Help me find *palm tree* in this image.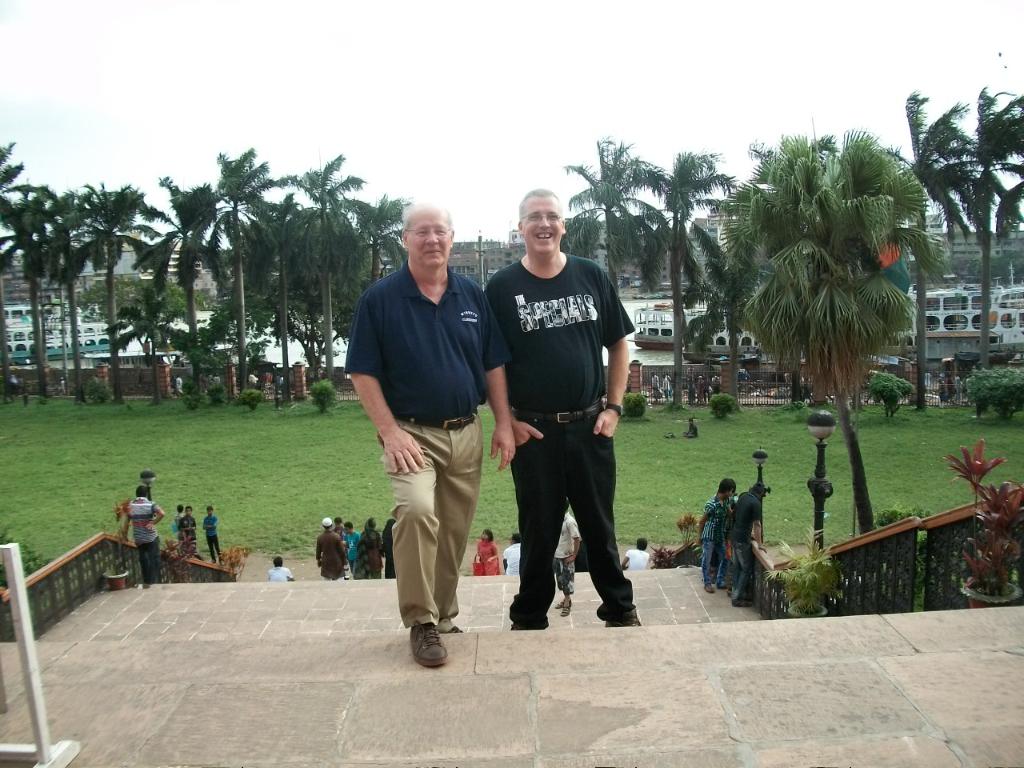
Found it: box=[298, 158, 402, 394].
